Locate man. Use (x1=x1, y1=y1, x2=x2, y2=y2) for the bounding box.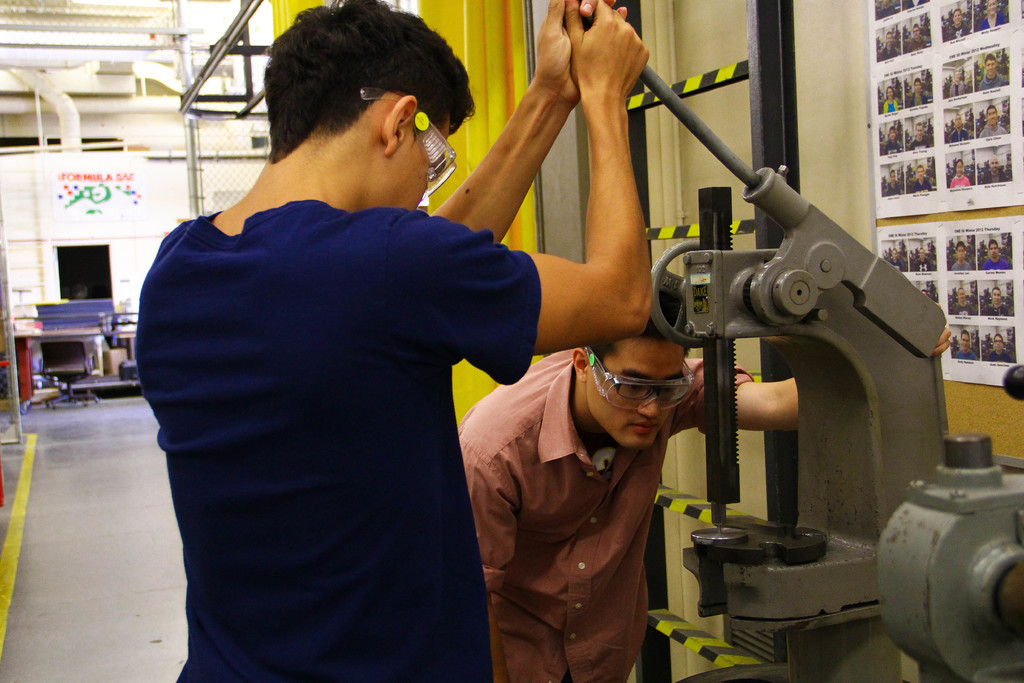
(x1=915, y1=247, x2=933, y2=272).
